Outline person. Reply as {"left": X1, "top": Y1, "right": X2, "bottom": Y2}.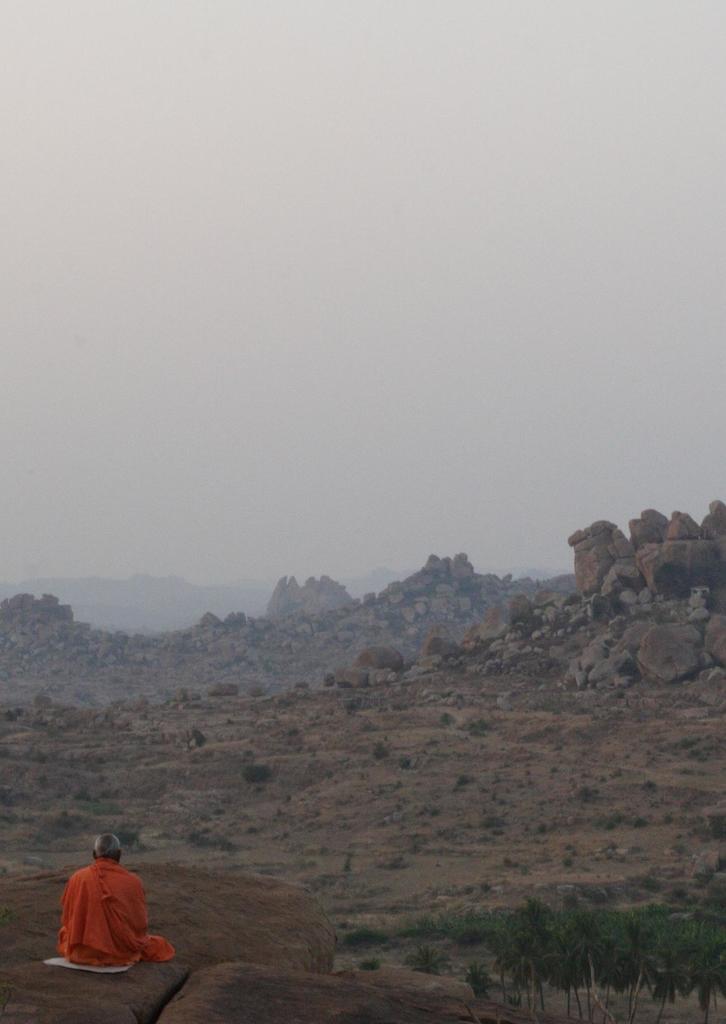
{"left": 60, "top": 830, "right": 170, "bottom": 977}.
